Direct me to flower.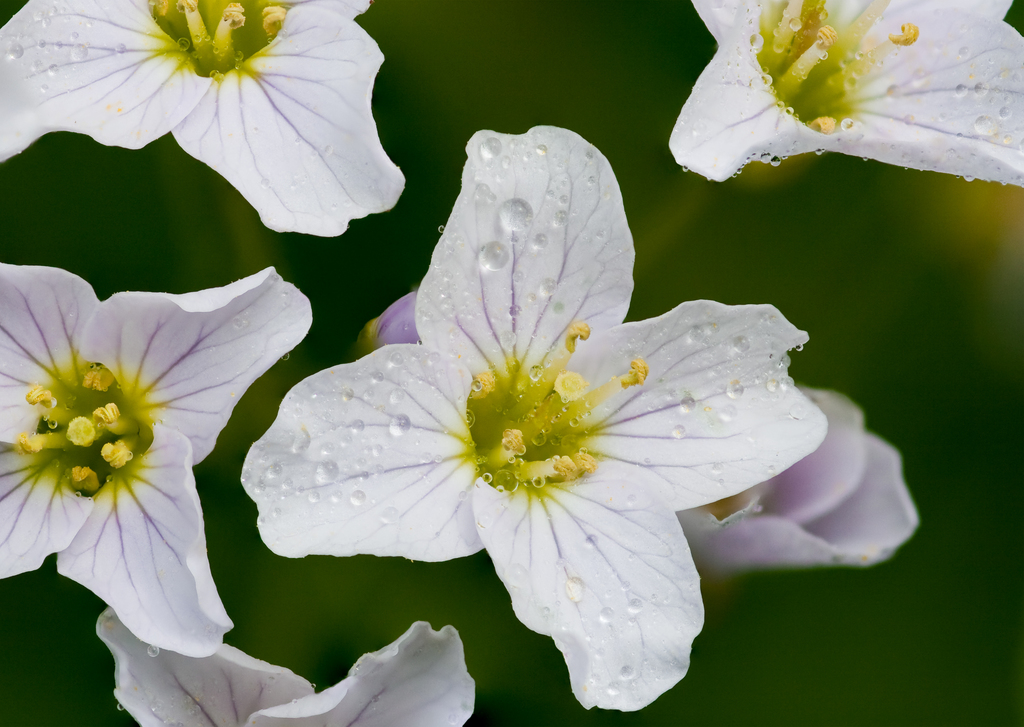
Direction: crop(0, 0, 412, 238).
